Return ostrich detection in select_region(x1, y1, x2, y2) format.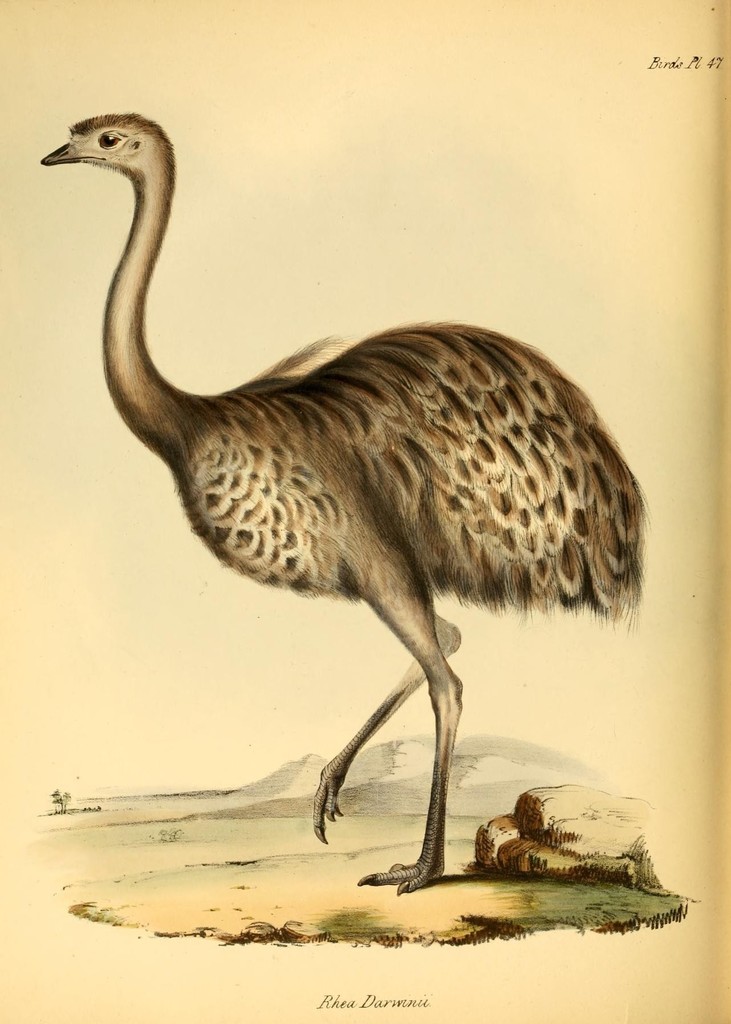
select_region(108, 213, 641, 892).
